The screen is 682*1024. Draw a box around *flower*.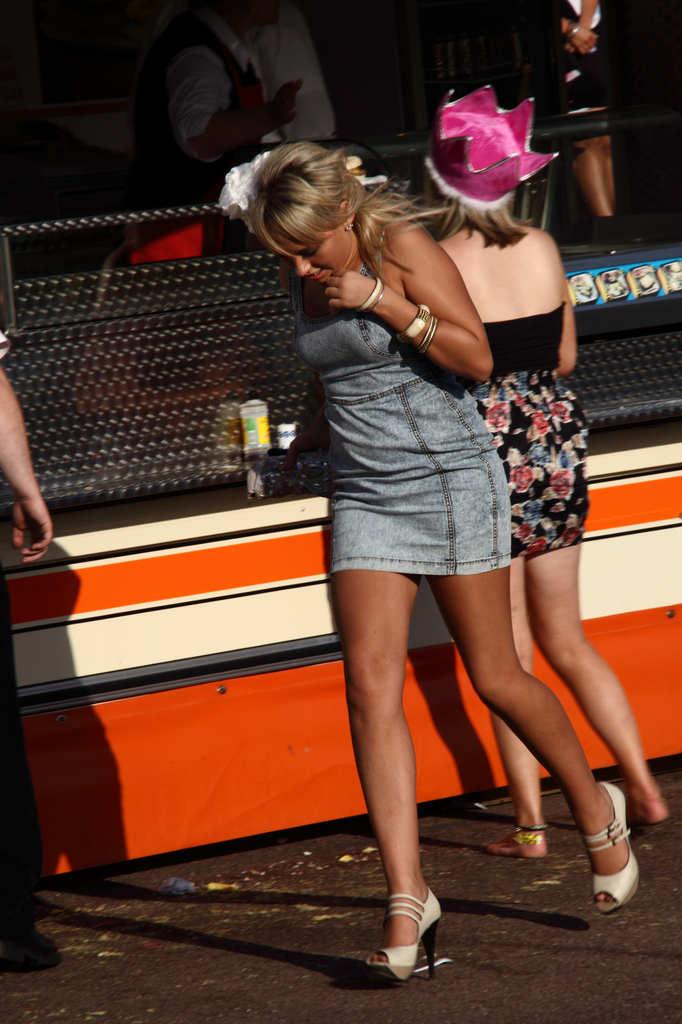
[496, 387, 510, 403].
